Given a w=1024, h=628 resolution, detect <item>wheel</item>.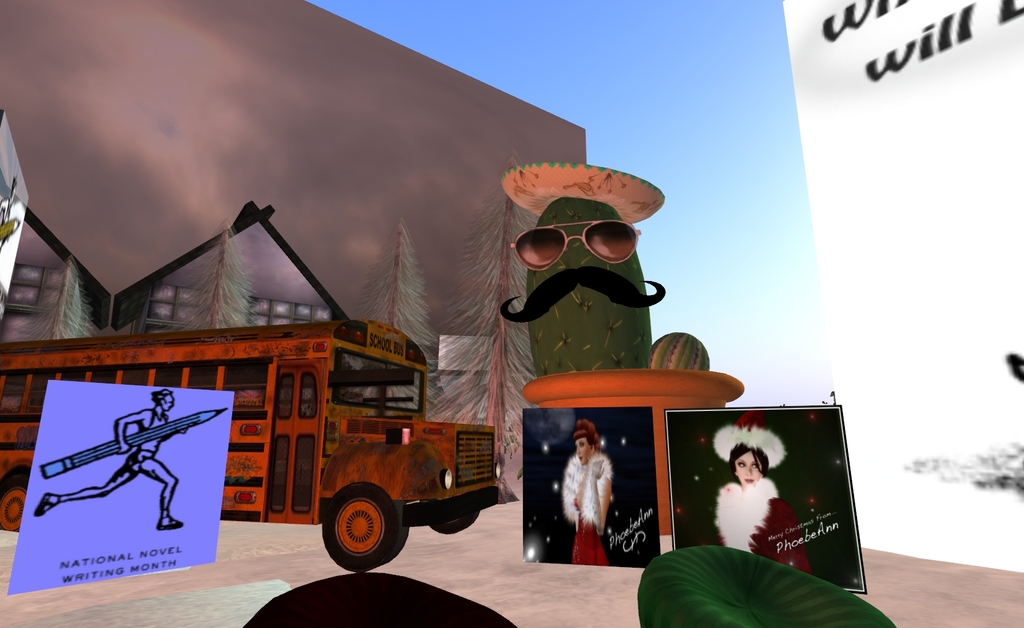
<region>323, 481, 409, 577</region>.
